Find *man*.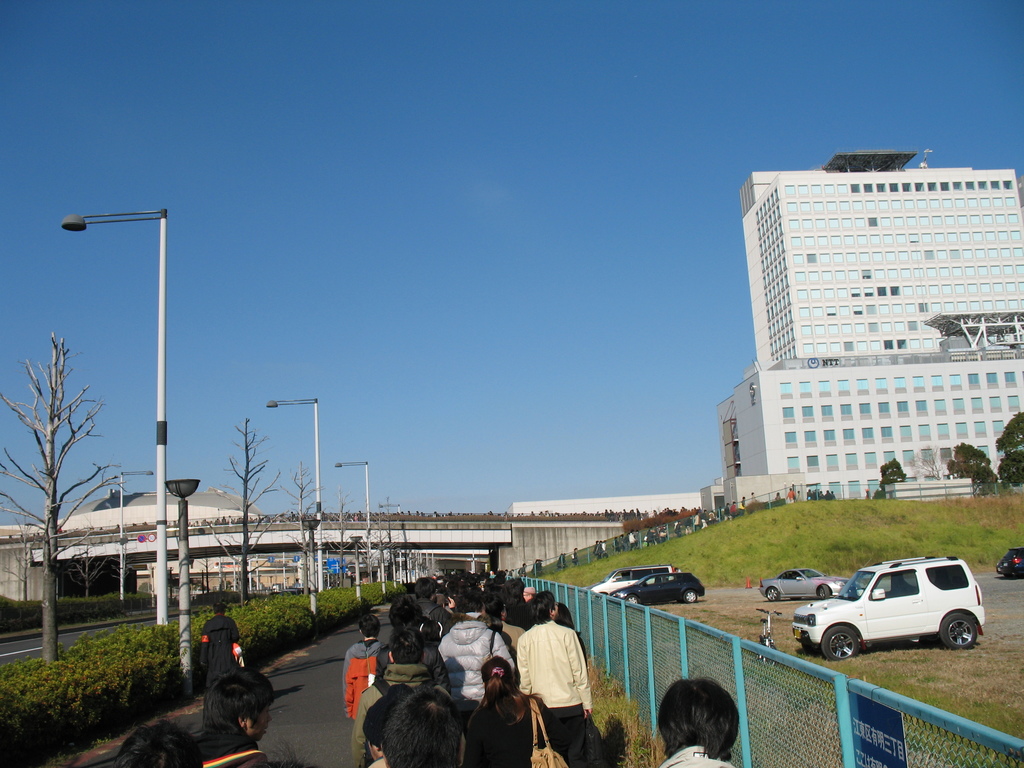
{"x1": 345, "y1": 611, "x2": 387, "y2": 717}.
